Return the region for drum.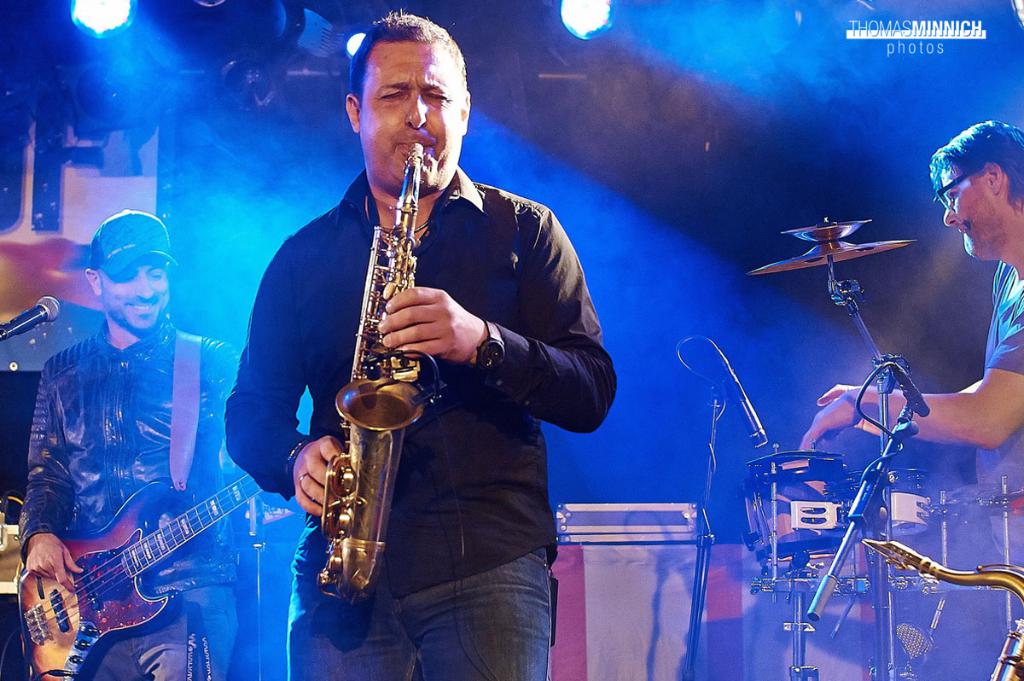
box=[730, 435, 874, 566].
